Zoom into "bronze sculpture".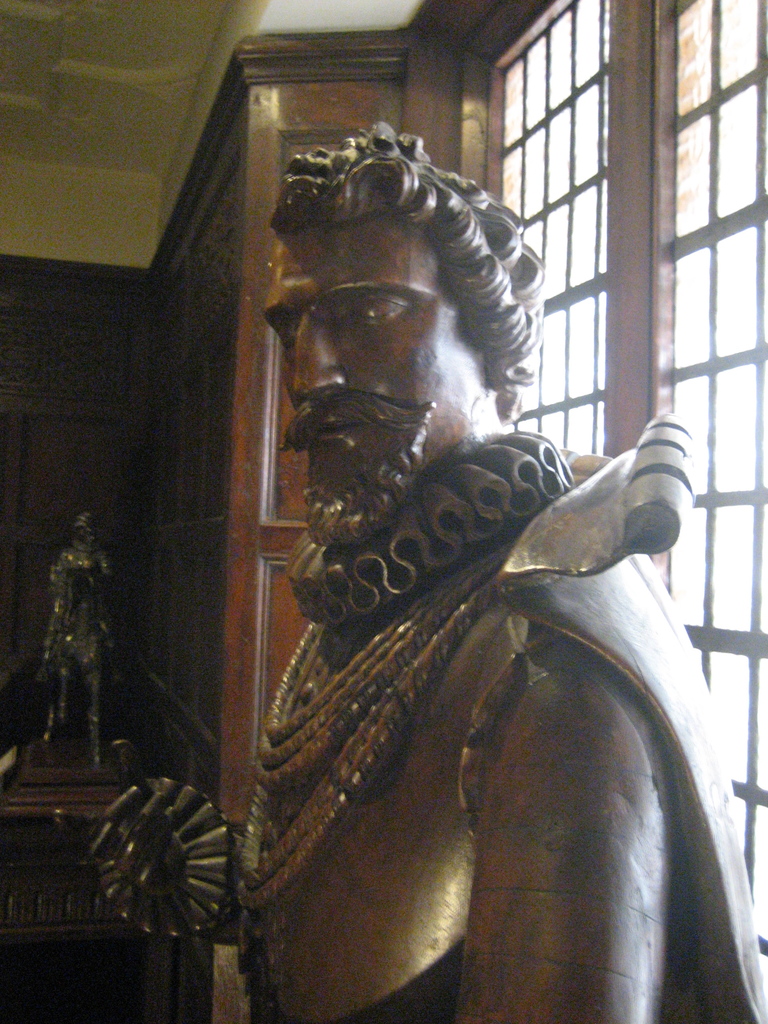
Zoom target: [x1=34, y1=511, x2=115, y2=771].
